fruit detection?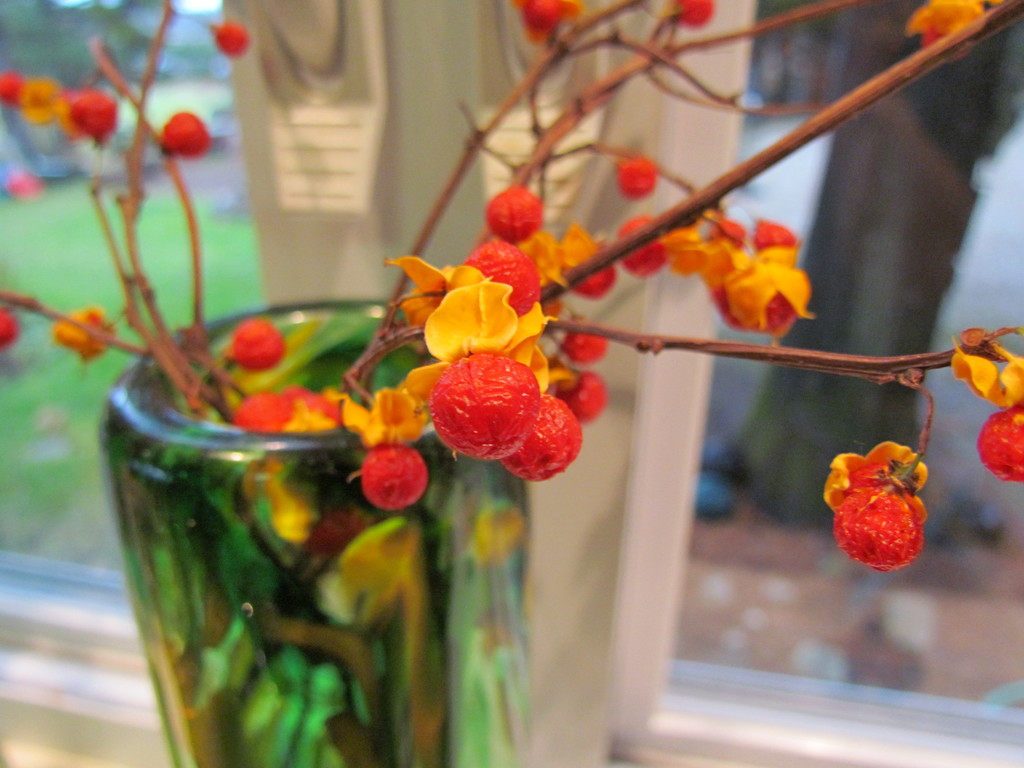
x1=830, y1=484, x2=932, y2=573
